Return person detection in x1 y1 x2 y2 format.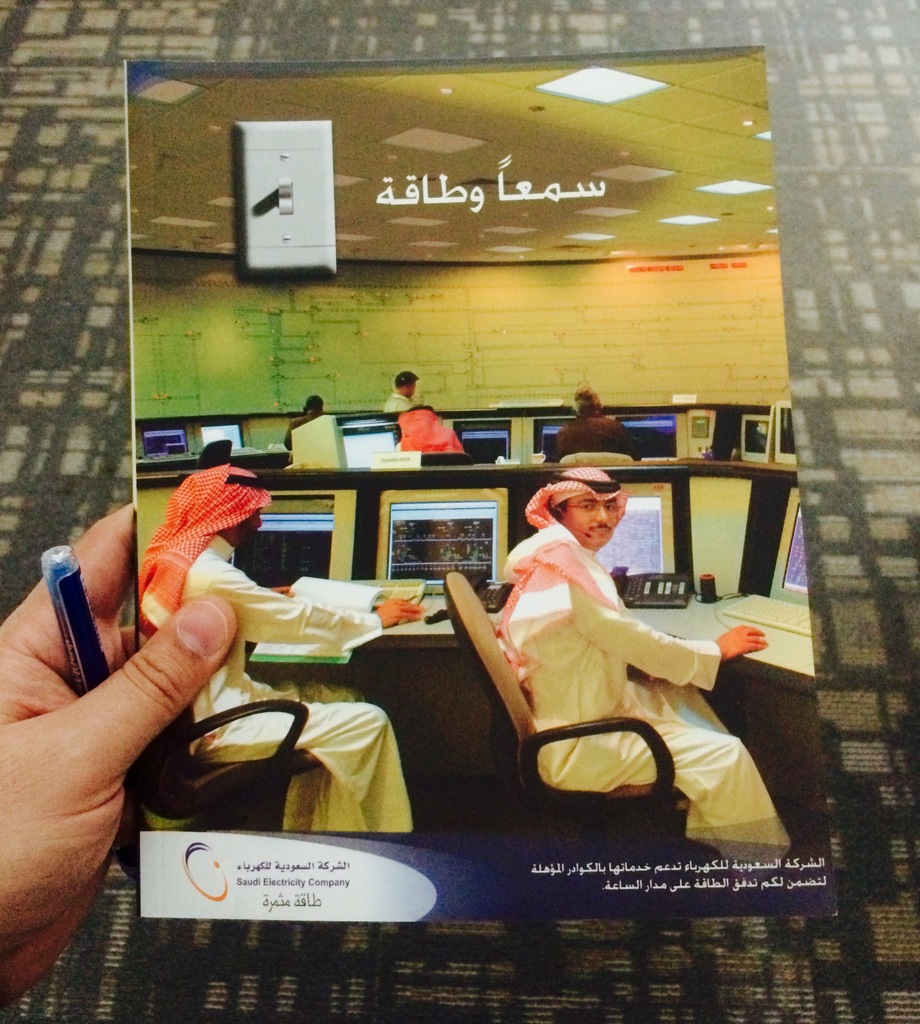
118 439 443 853.
